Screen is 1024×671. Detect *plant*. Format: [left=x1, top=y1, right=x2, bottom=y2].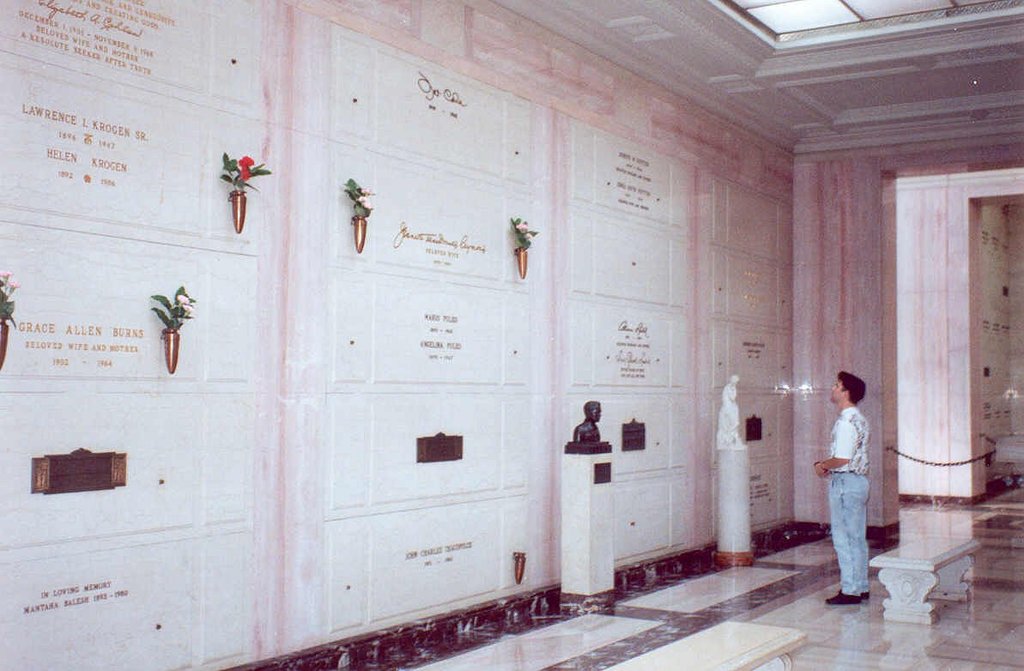
[left=0, top=264, right=19, bottom=329].
